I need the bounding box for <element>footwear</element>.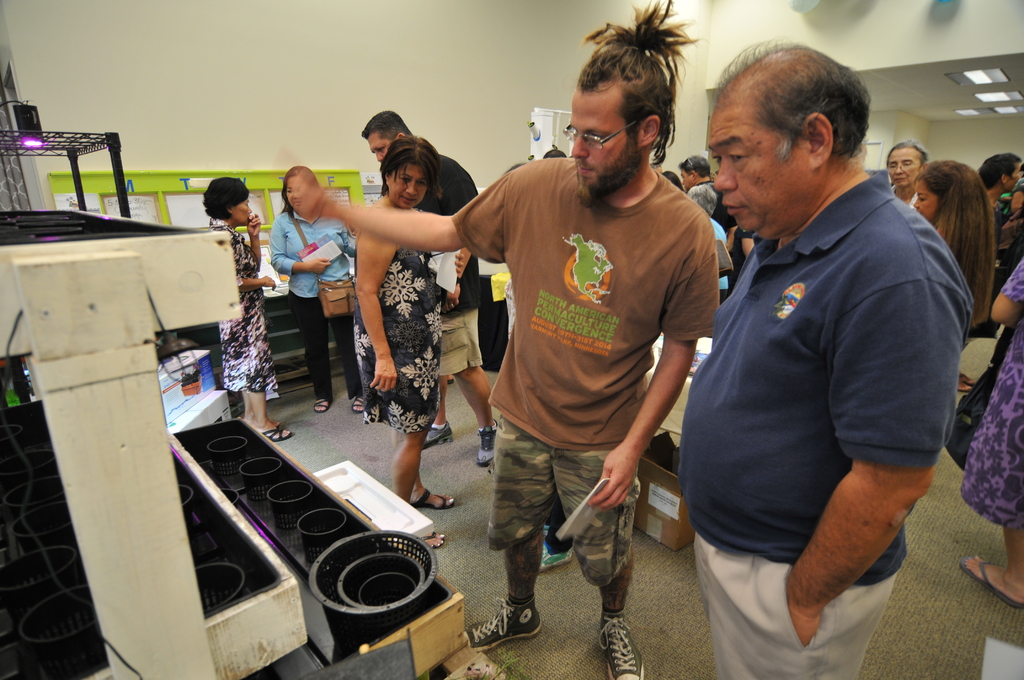
Here it is: (462, 587, 540, 648).
